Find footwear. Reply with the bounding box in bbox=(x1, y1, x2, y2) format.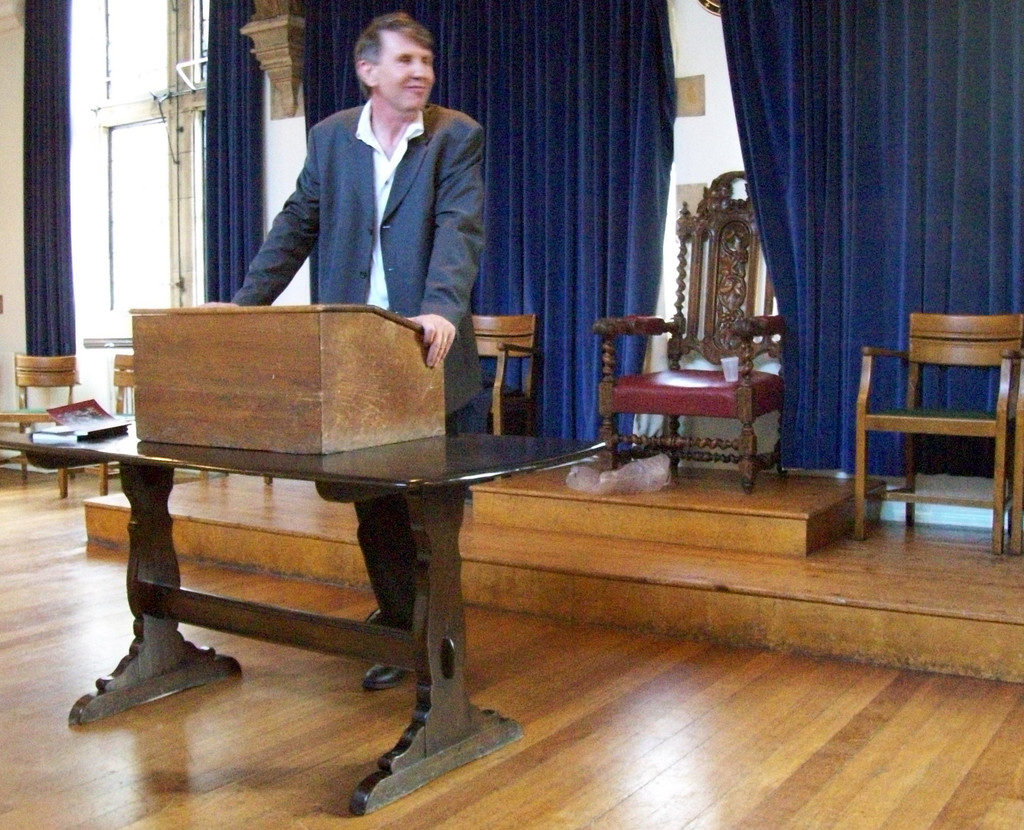
bbox=(365, 608, 386, 626).
